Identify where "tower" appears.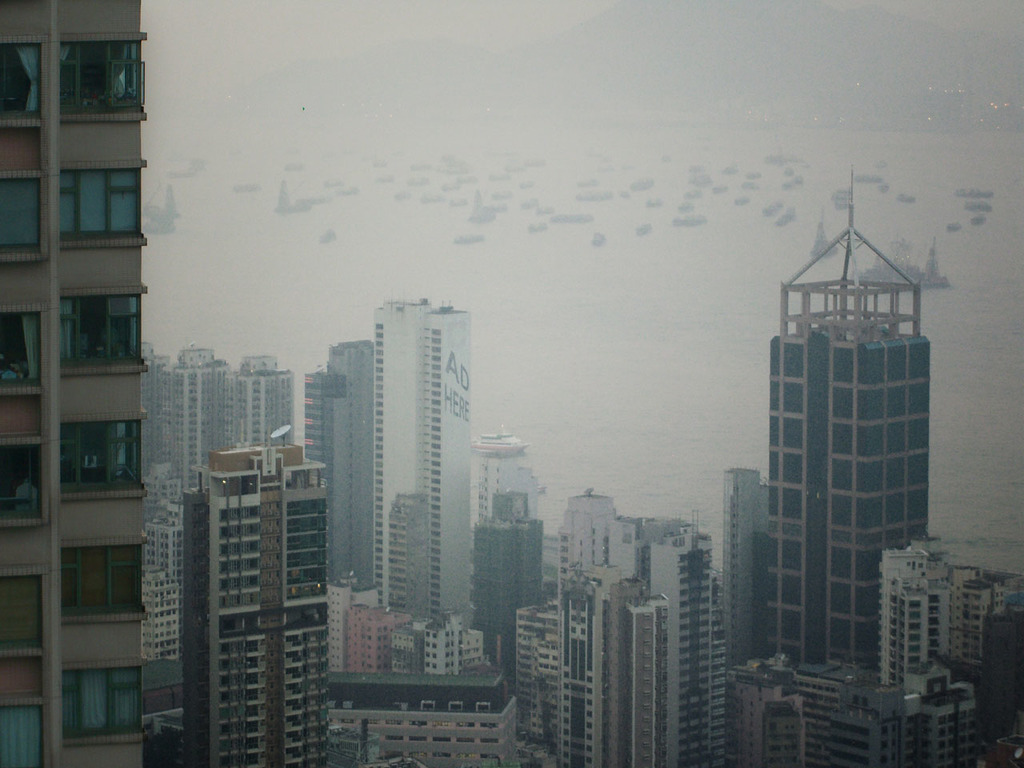
Appears at box(0, 0, 142, 767).
